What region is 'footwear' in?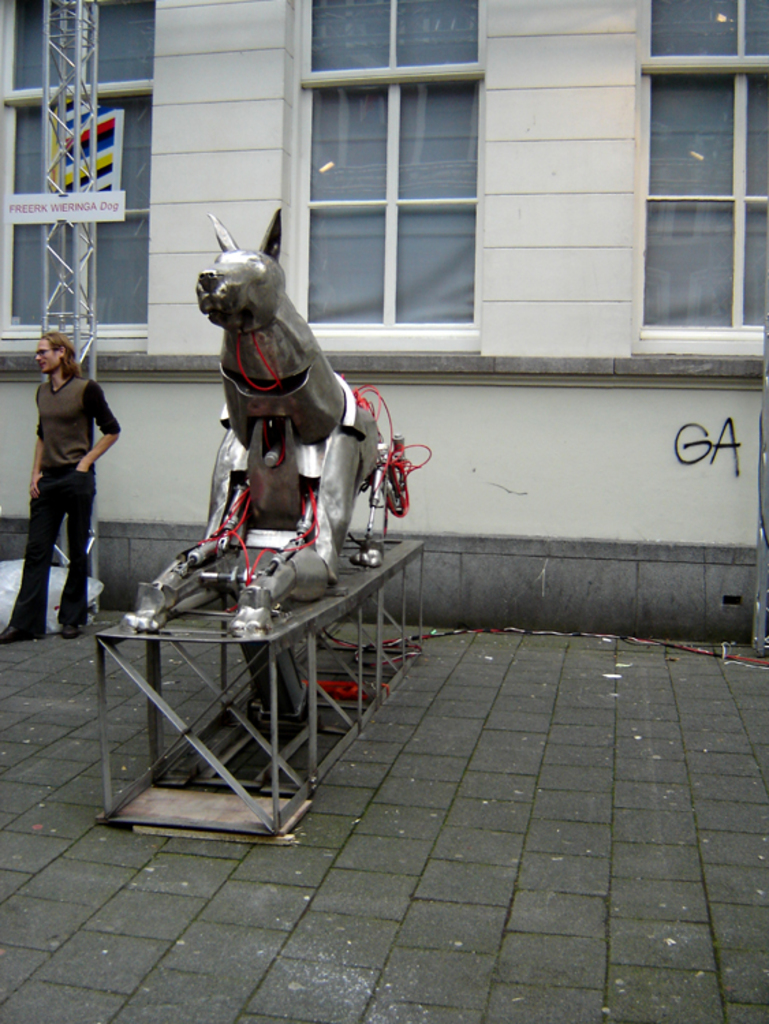
locate(0, 618, 48, 651).
